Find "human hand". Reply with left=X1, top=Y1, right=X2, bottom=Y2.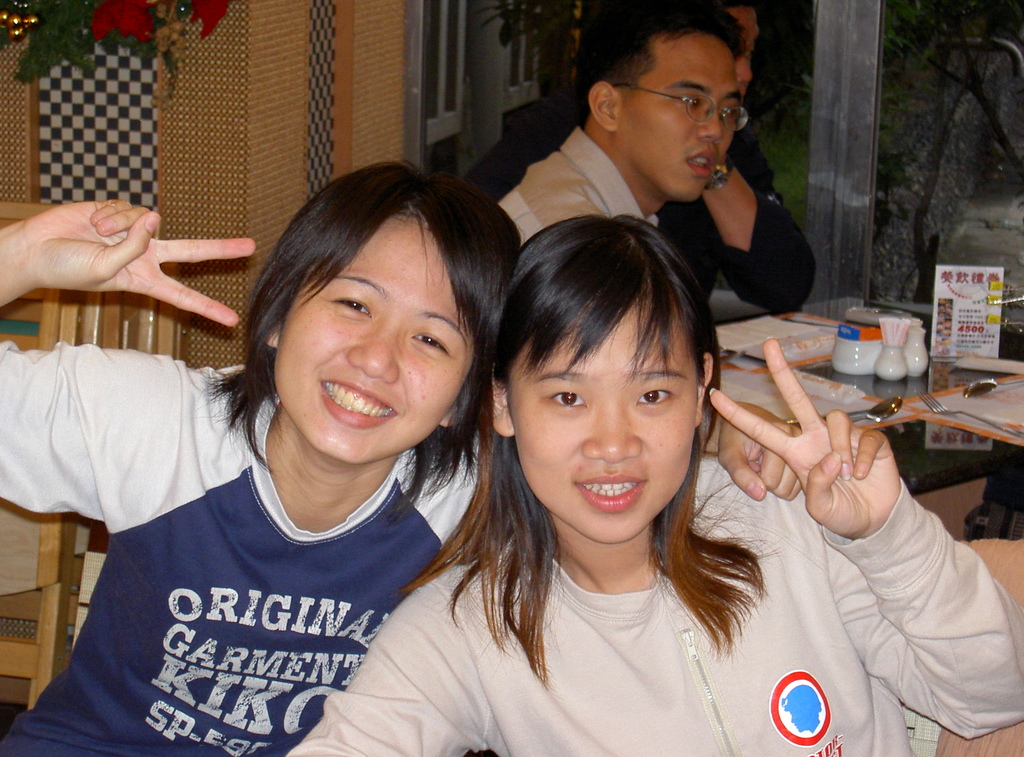
left=26, top=189, right=216, bottom=324.
